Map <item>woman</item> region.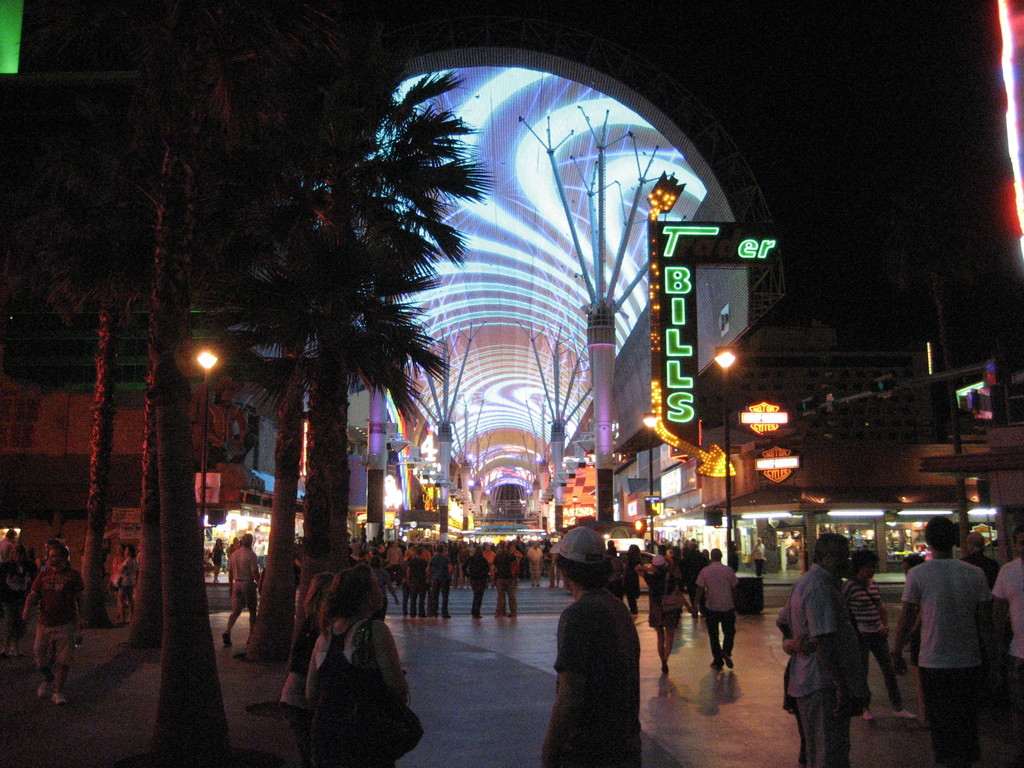
Mapped to Rect(109, 545, 124, 623).
